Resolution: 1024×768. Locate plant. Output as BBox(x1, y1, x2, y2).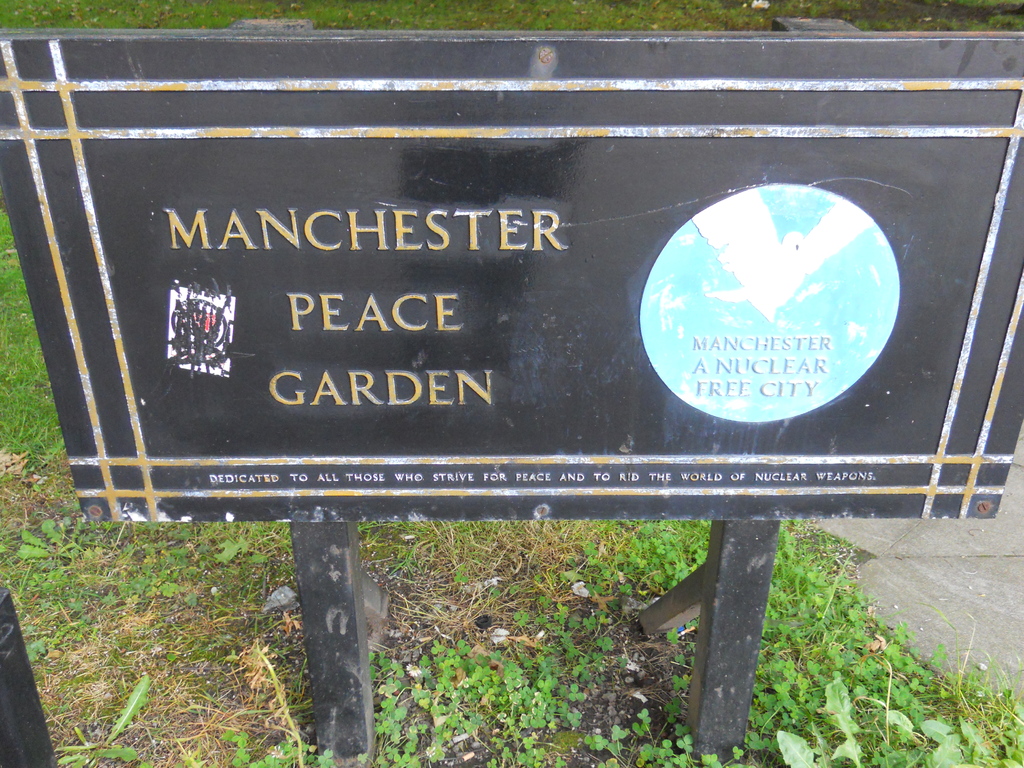
BBox(45, 672, 148, 767).
